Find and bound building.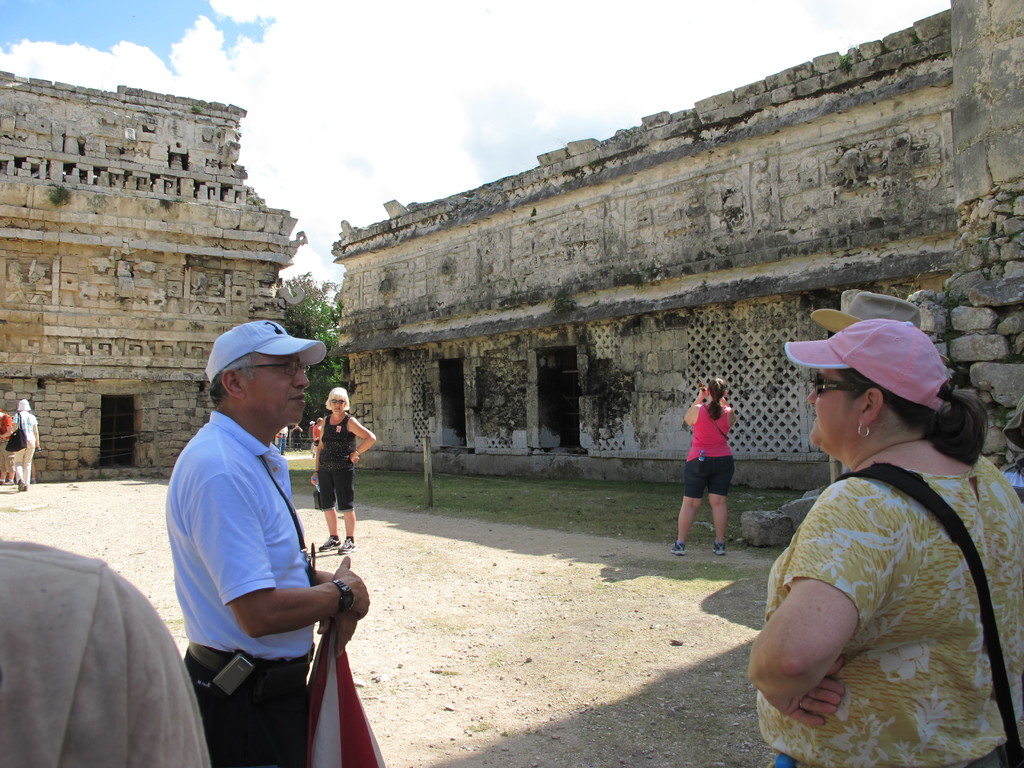
Bound: 0,74,304,484.
